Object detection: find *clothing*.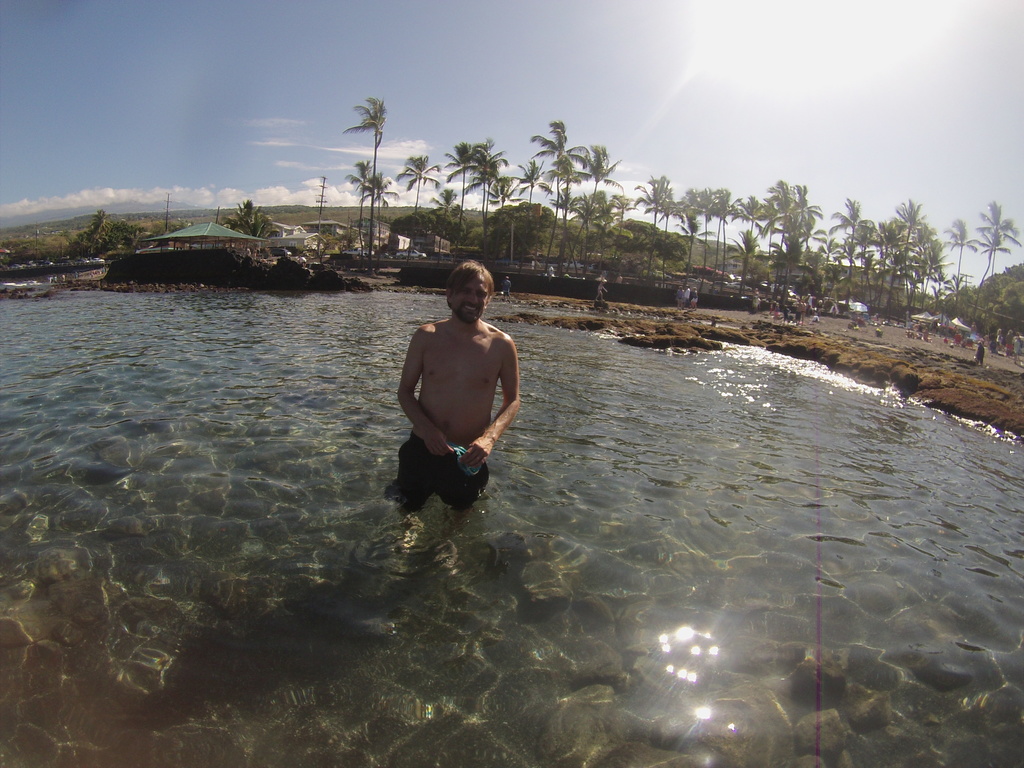
BBox(979, 346, 986, 364).
